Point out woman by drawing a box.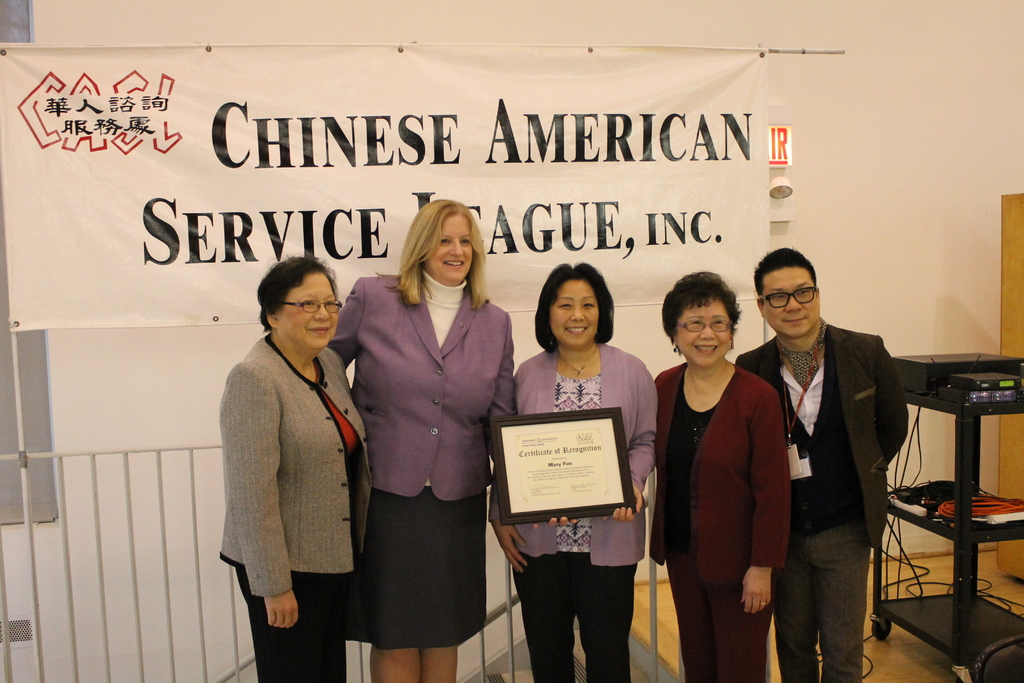
492/264/653/682.
